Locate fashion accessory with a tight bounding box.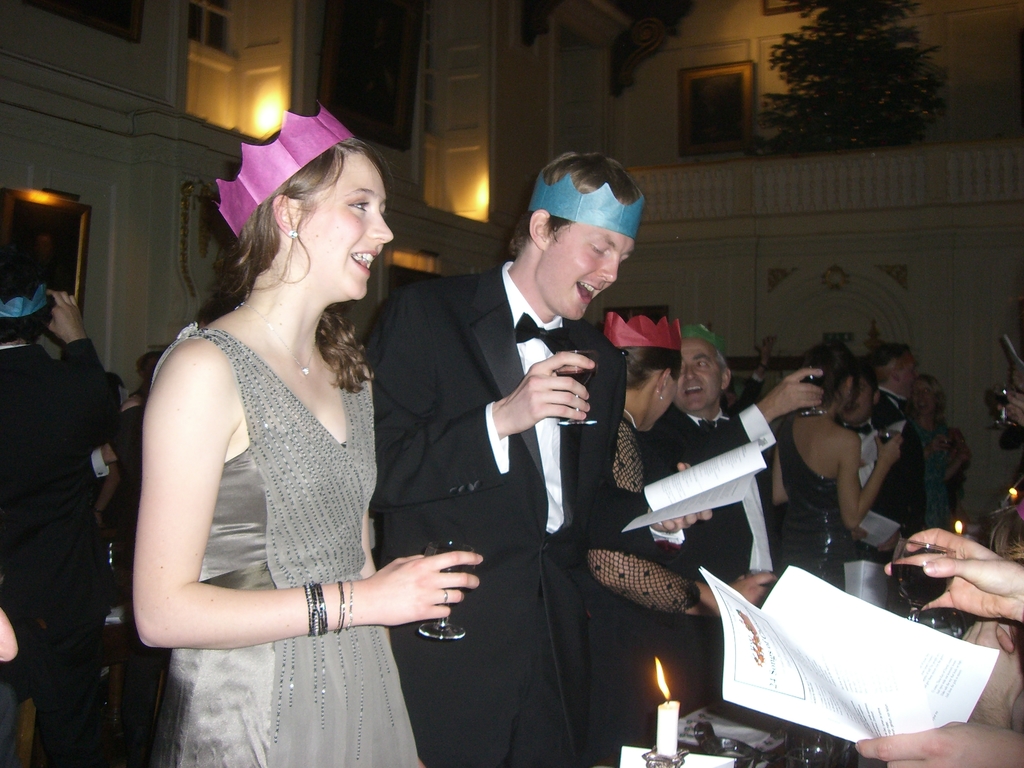
box=[292, 225, 299, 240].
